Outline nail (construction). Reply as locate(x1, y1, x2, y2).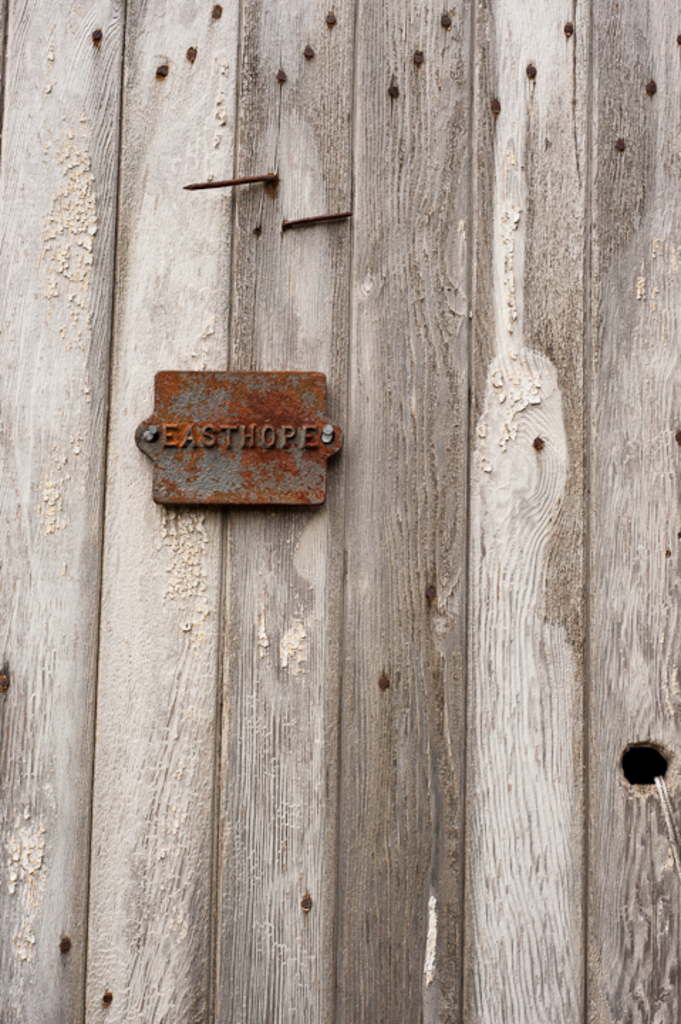
locate(419, 585, 436, 607).
